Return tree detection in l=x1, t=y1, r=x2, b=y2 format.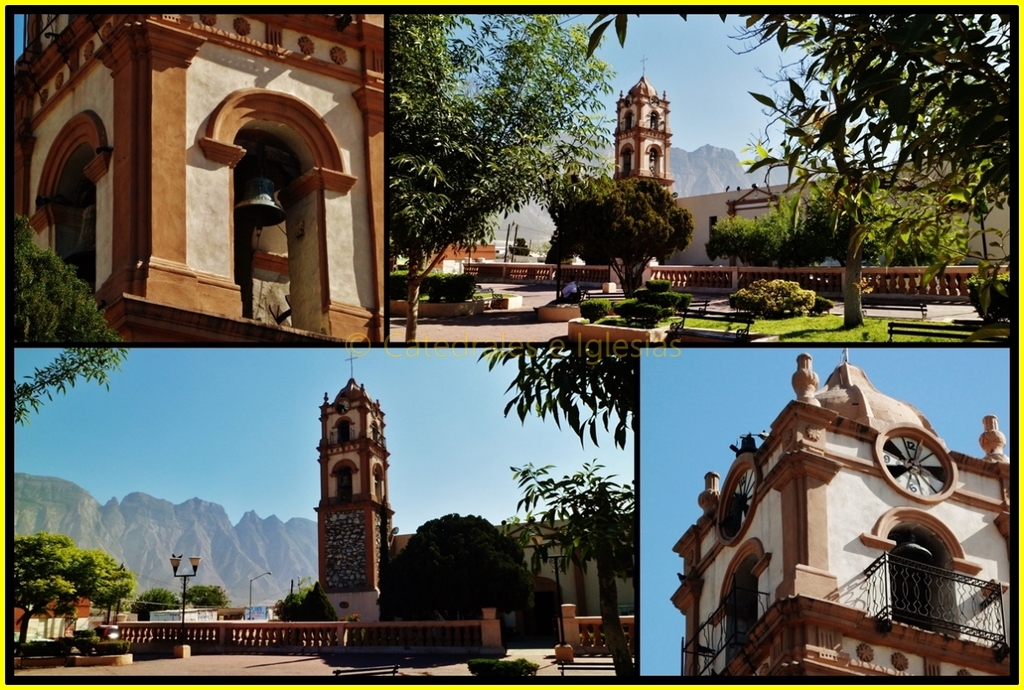
l=388, t=13, r=613, b=341.
